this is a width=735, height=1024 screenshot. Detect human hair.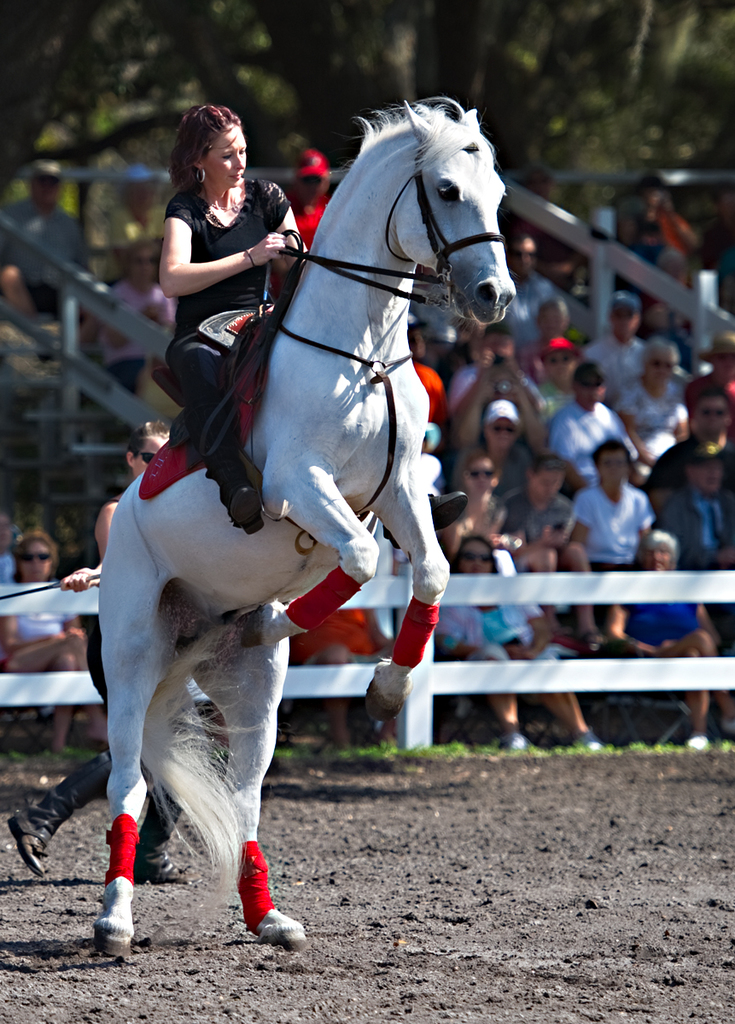
{"left": 122, "top": 414, "right": 172, "bottom": 457}.
